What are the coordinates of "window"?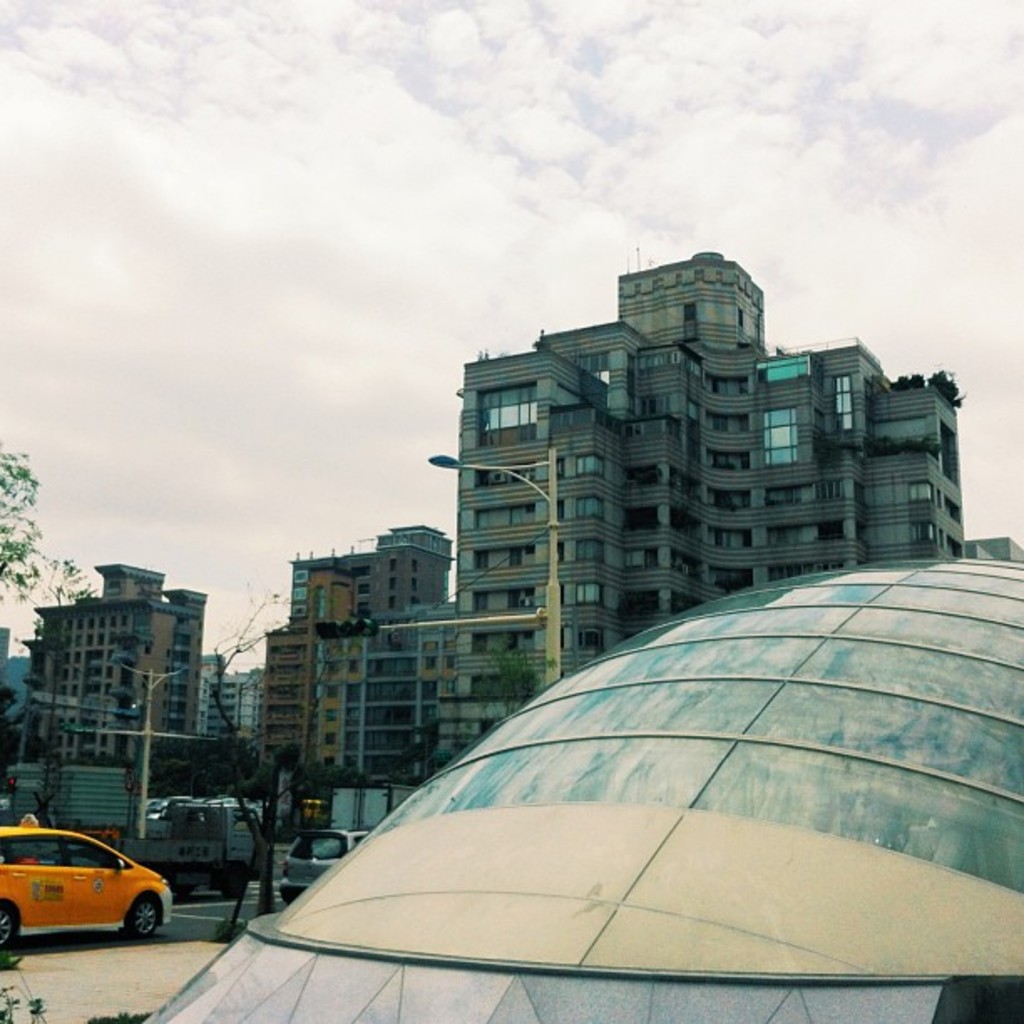
639/348/699/376.
